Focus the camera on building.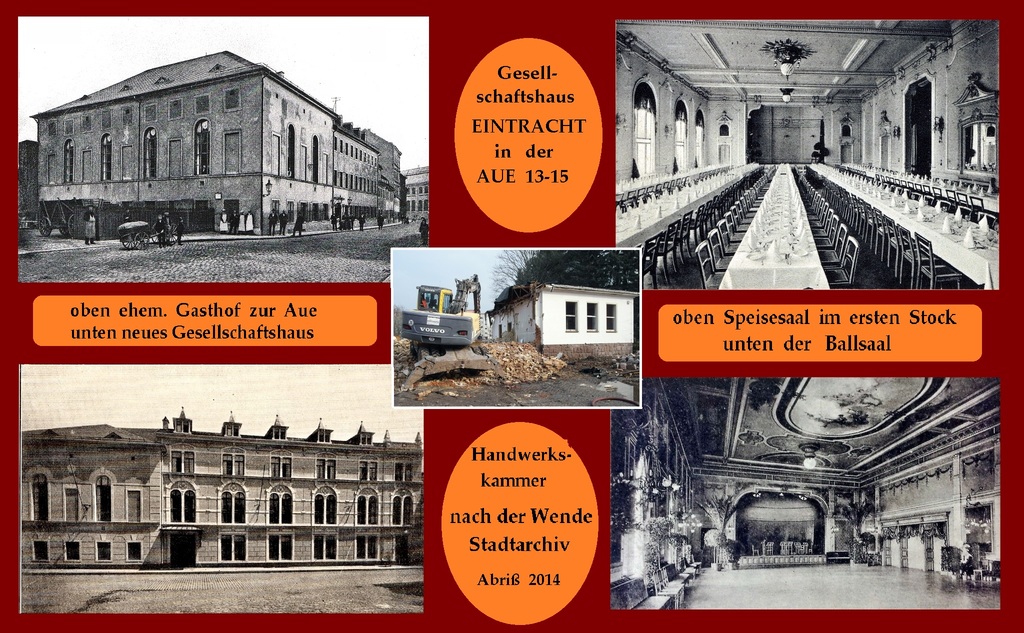
Focus region: l=618, t=19, r=998, b=291.
